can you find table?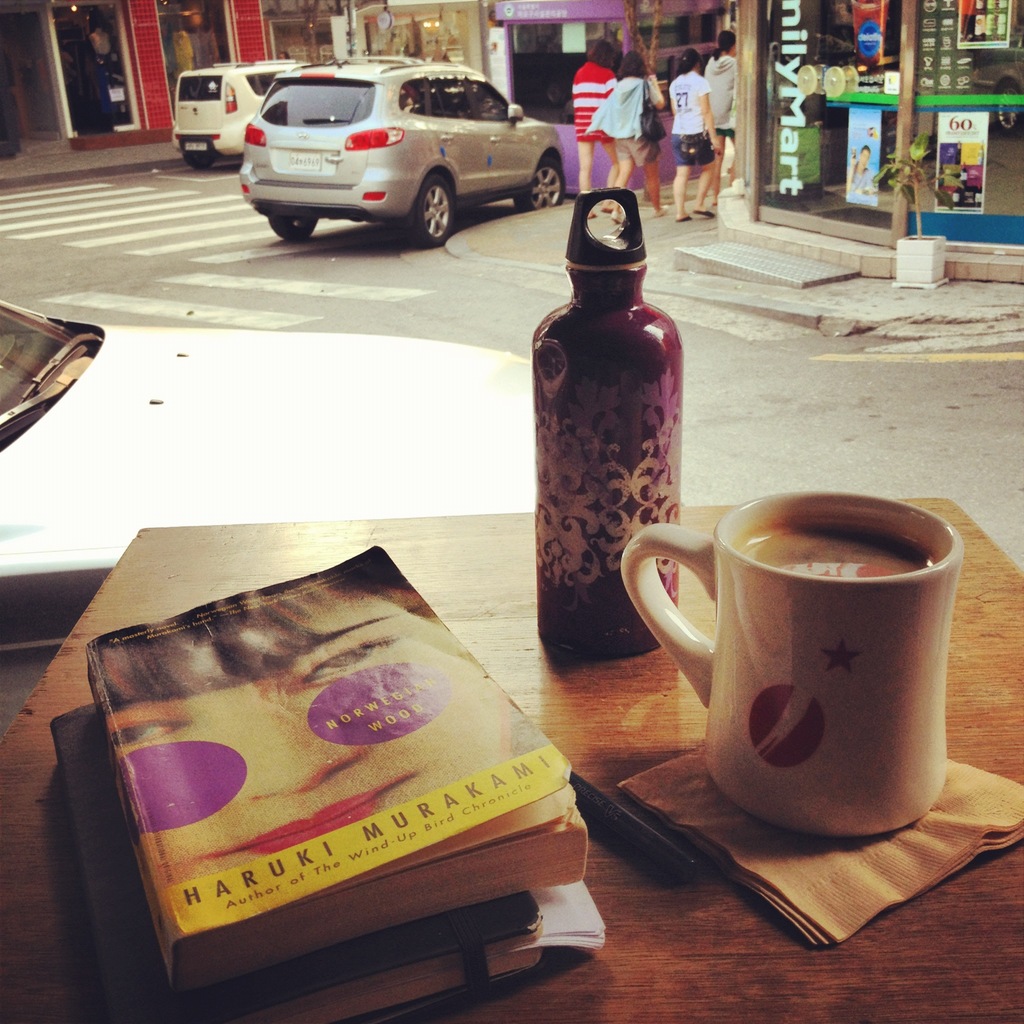
Yes, bounding box: <box>0,488,1023,1023</box>.
